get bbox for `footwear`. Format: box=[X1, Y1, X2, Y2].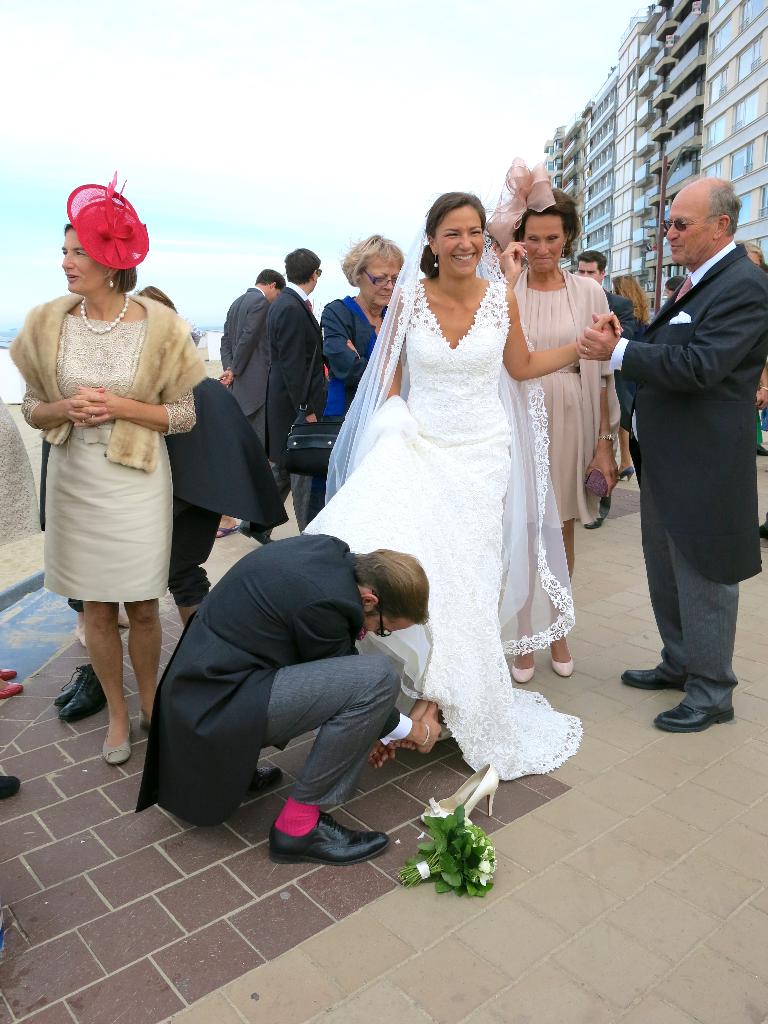
box=[509, 653, 535, 689].
